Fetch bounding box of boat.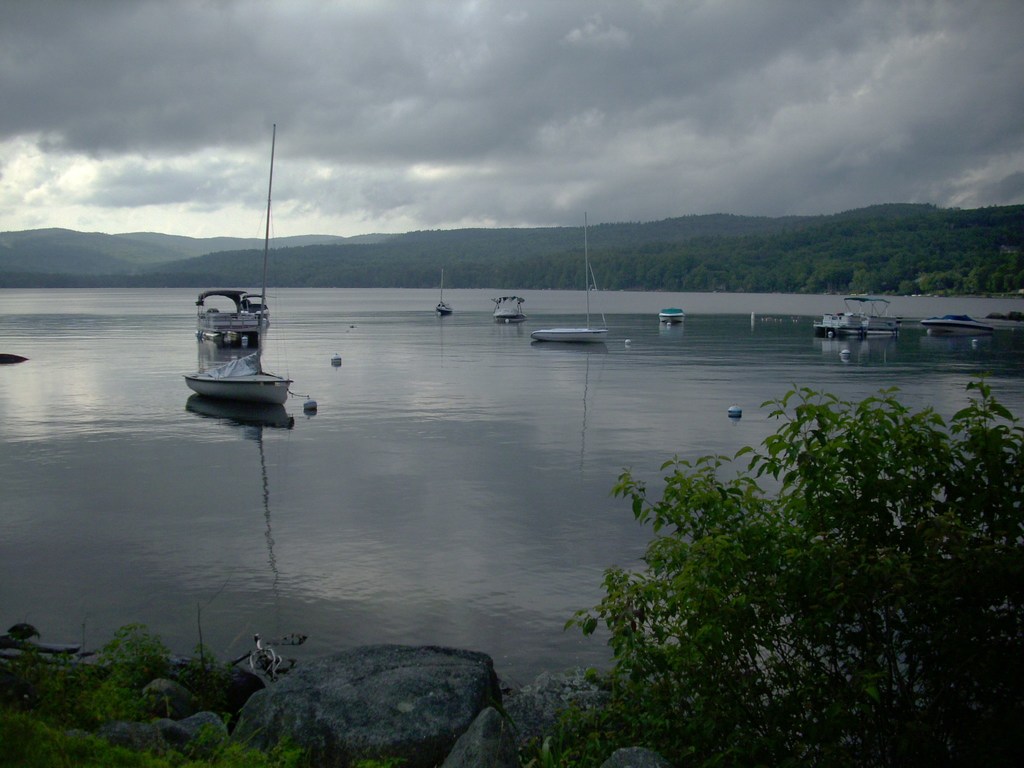
Bbox: crop(813, 294, 901, 342).
